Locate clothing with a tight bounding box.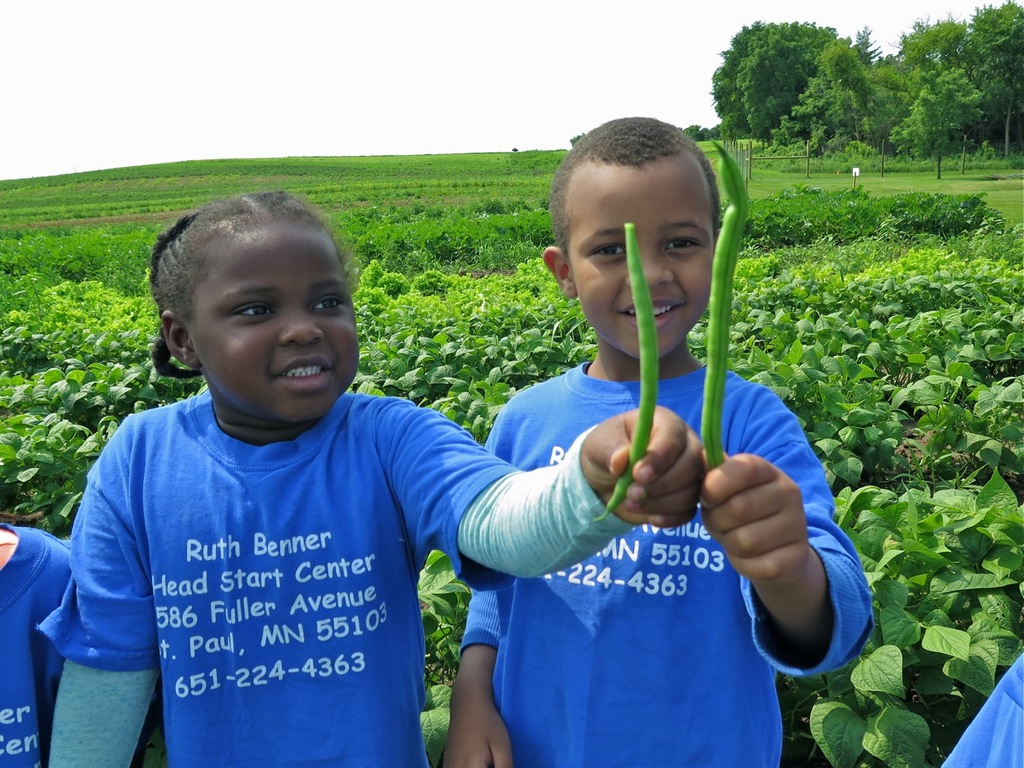
Rect(36, 394, 630, 767).
